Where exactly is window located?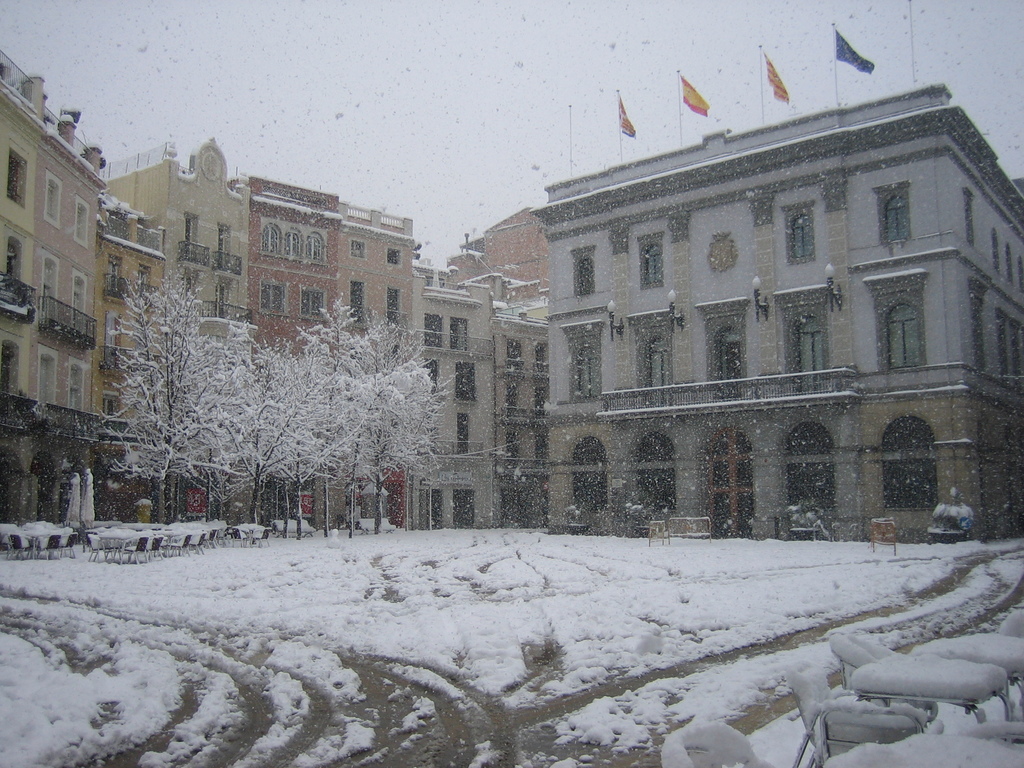
Its bounding box is x1=569 y1=254 x2=595 y2=296.
